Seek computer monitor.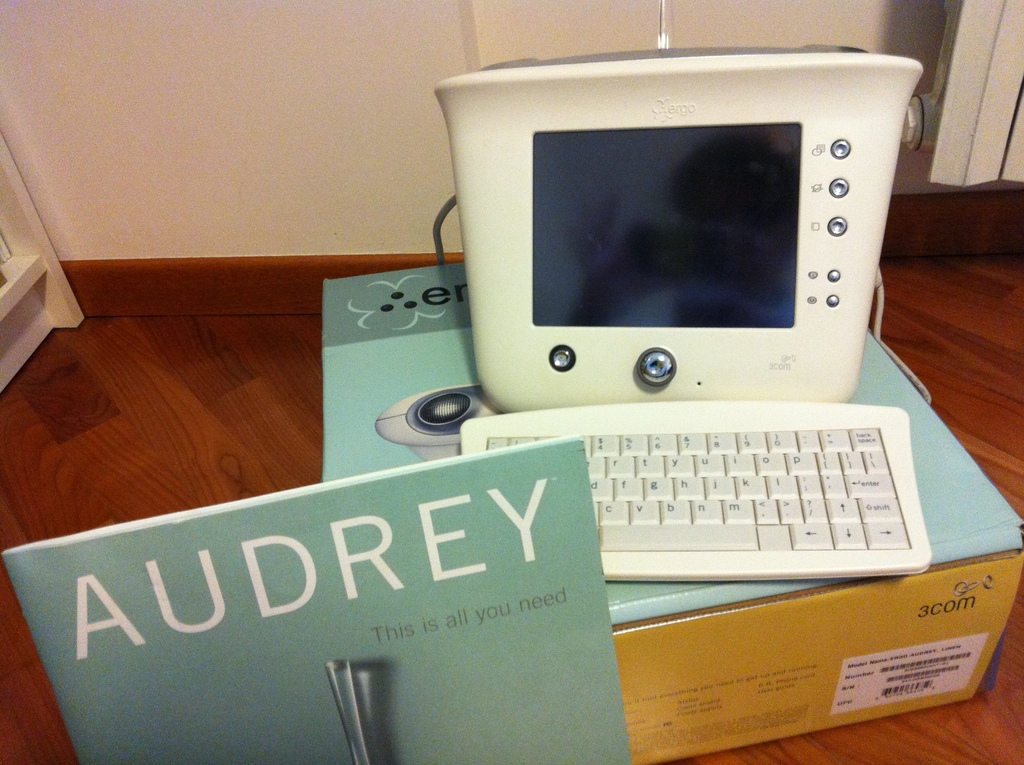
rect(467, 42, 905, 415).
